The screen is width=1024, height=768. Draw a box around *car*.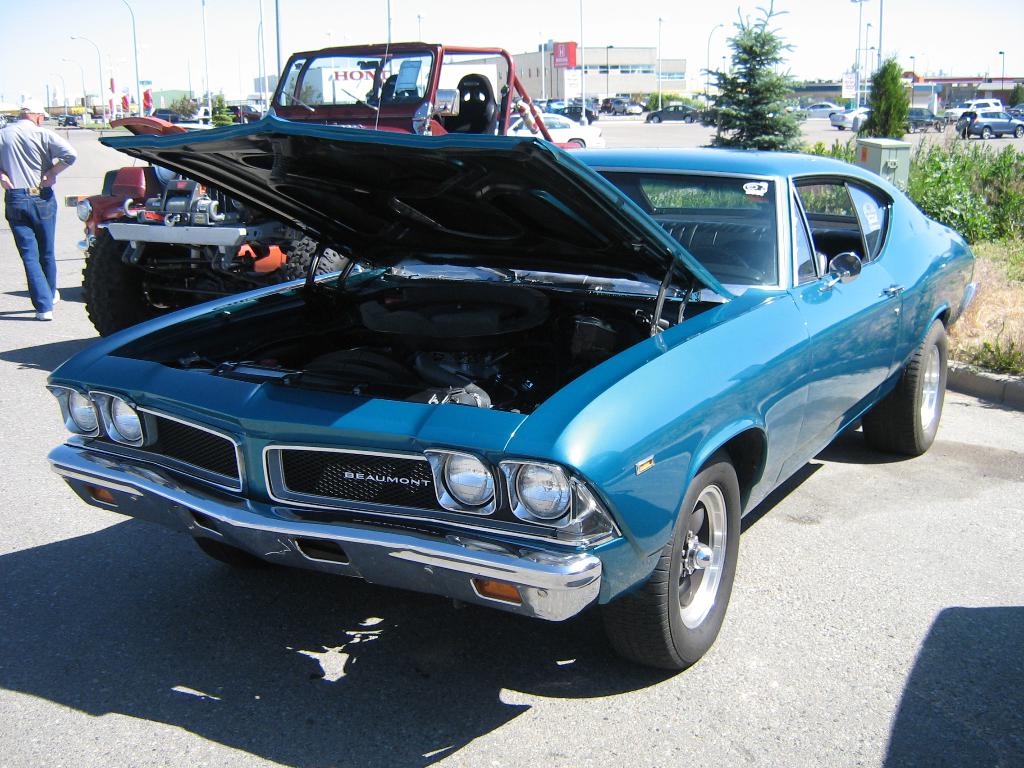
bbox(181, 107, 212, 123).
